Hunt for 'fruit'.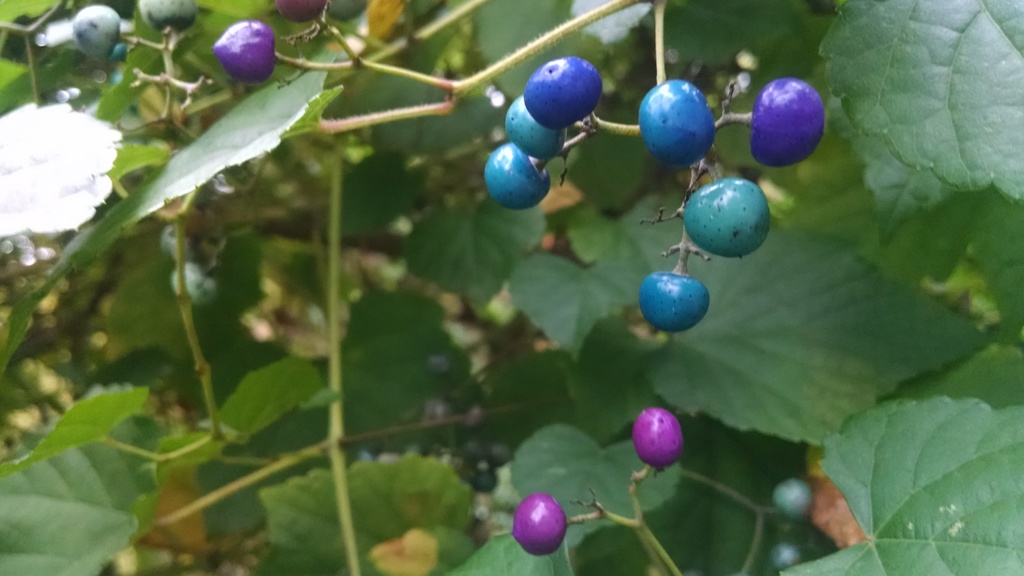
Hunted down at [172,258,223,307].
